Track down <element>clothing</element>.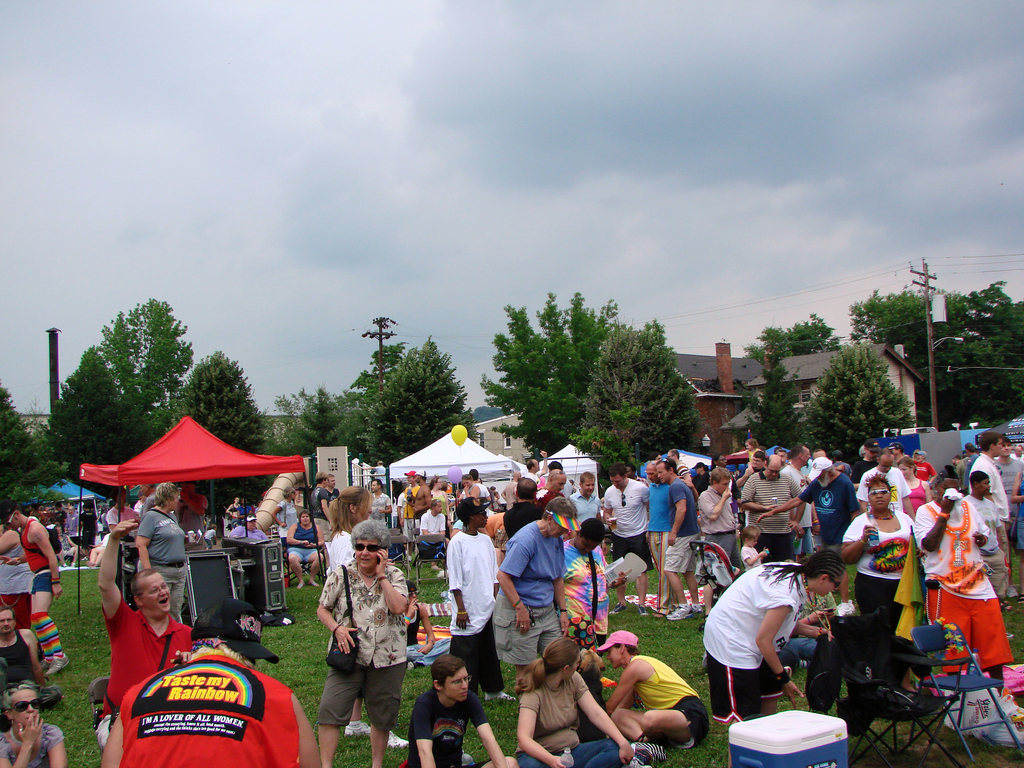
Tracked to l=446, t=530, r=497, b=694.
